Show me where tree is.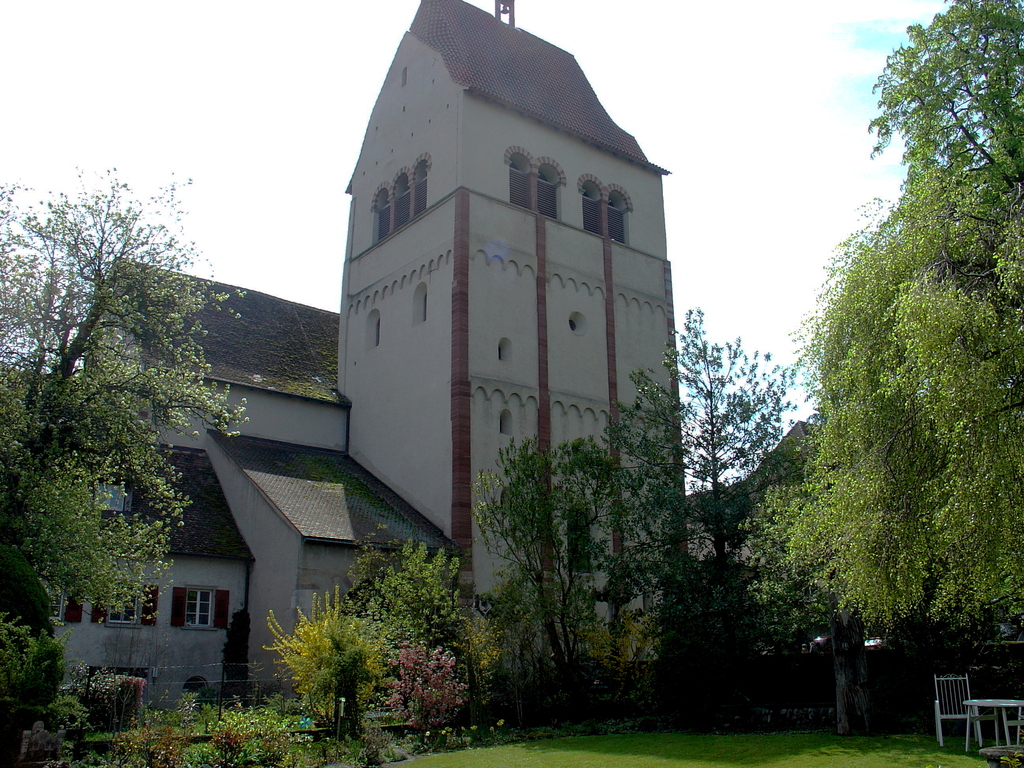
tree is at [0, 156, 262, 648].
